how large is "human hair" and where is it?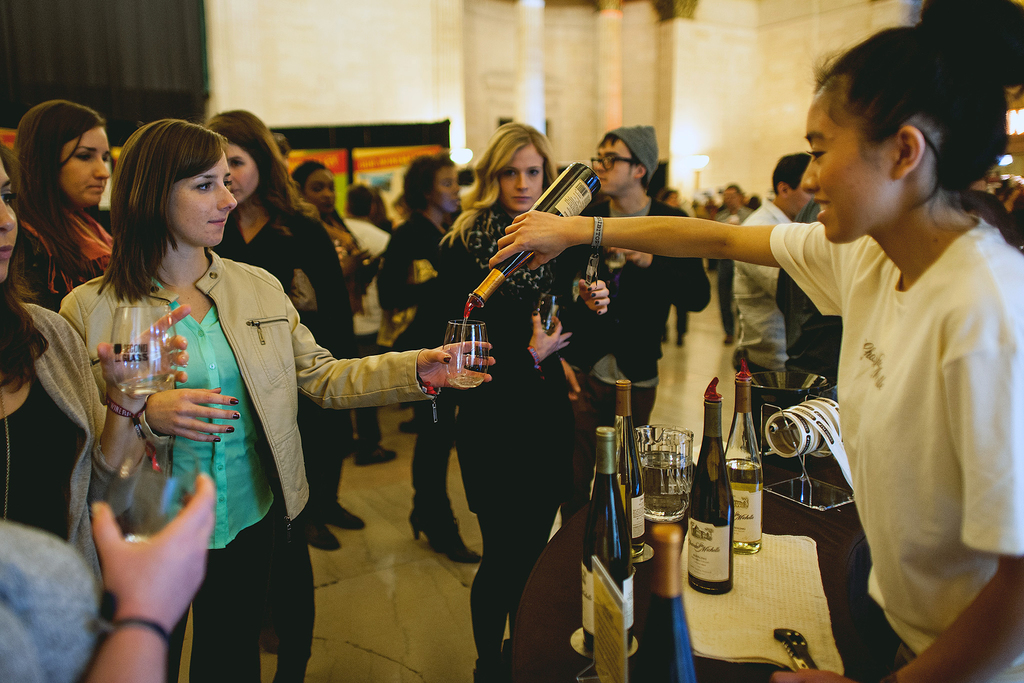
Bounding box: box=[596, 134, 650, 185].
